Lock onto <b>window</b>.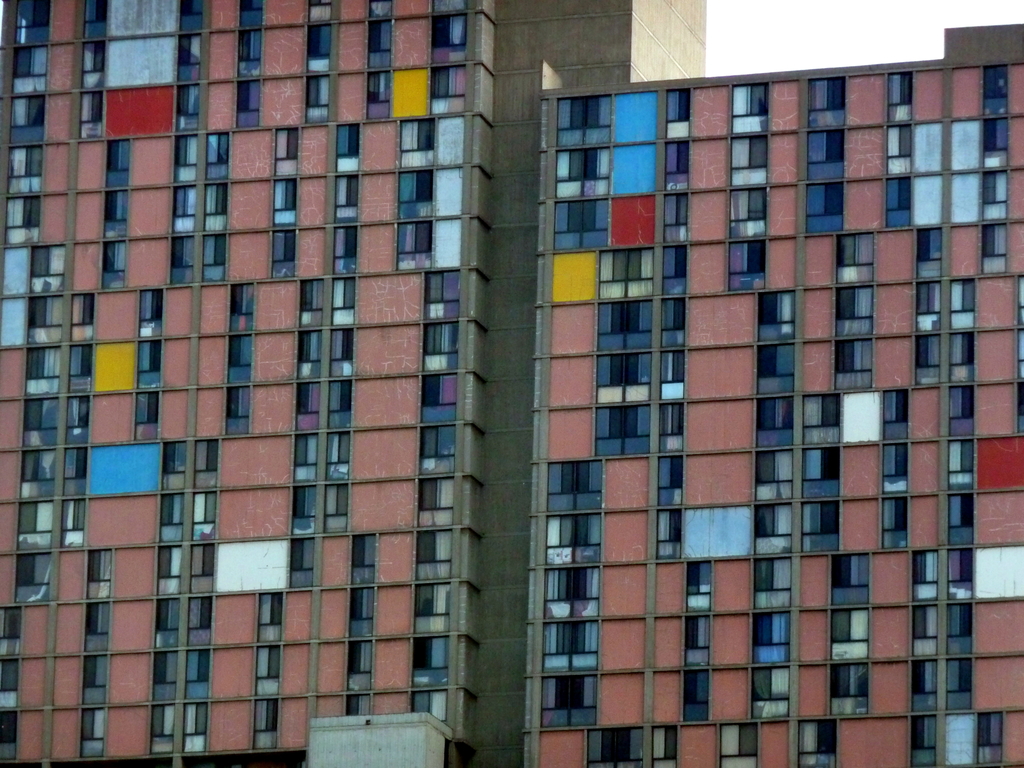
Locked: box(667, 145, 691, 189).
